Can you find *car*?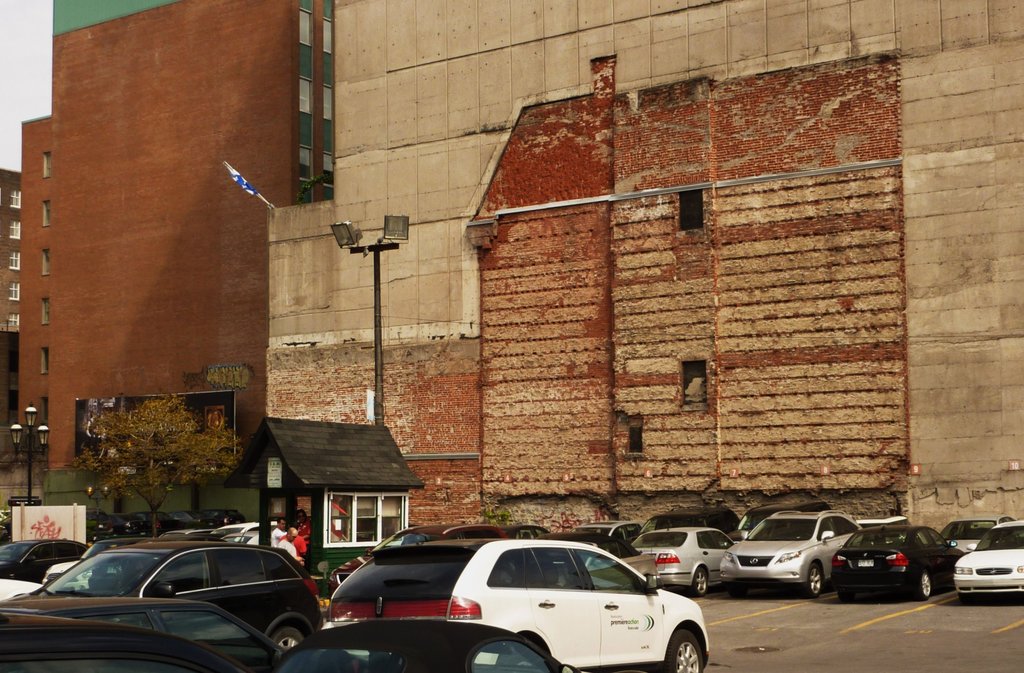
Yes, bounding box: 429 544 703 667.
